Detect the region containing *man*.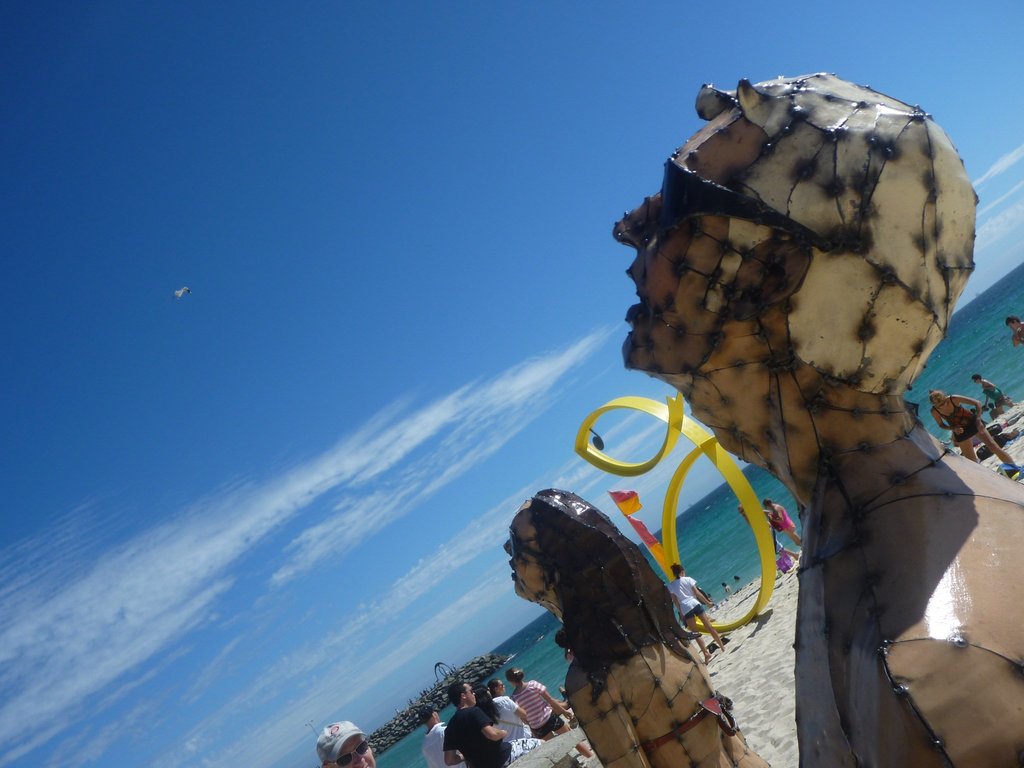
BBox(568, 76, 986, 767).
